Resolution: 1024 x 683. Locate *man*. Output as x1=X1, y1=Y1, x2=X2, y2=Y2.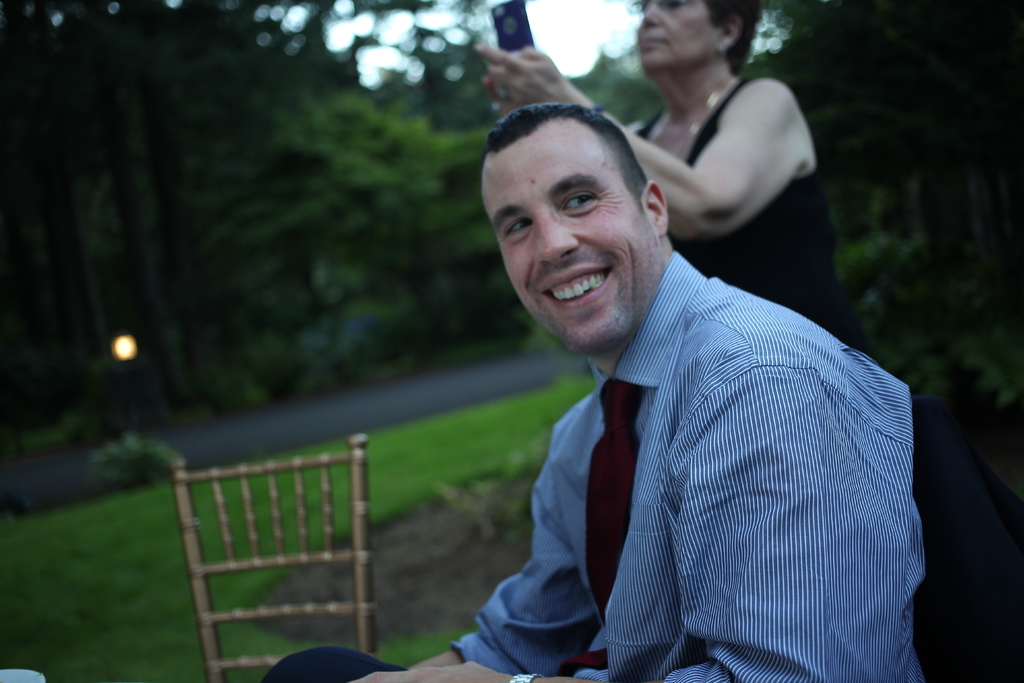
x1=408, y1=101, x2=940, y2=677.
